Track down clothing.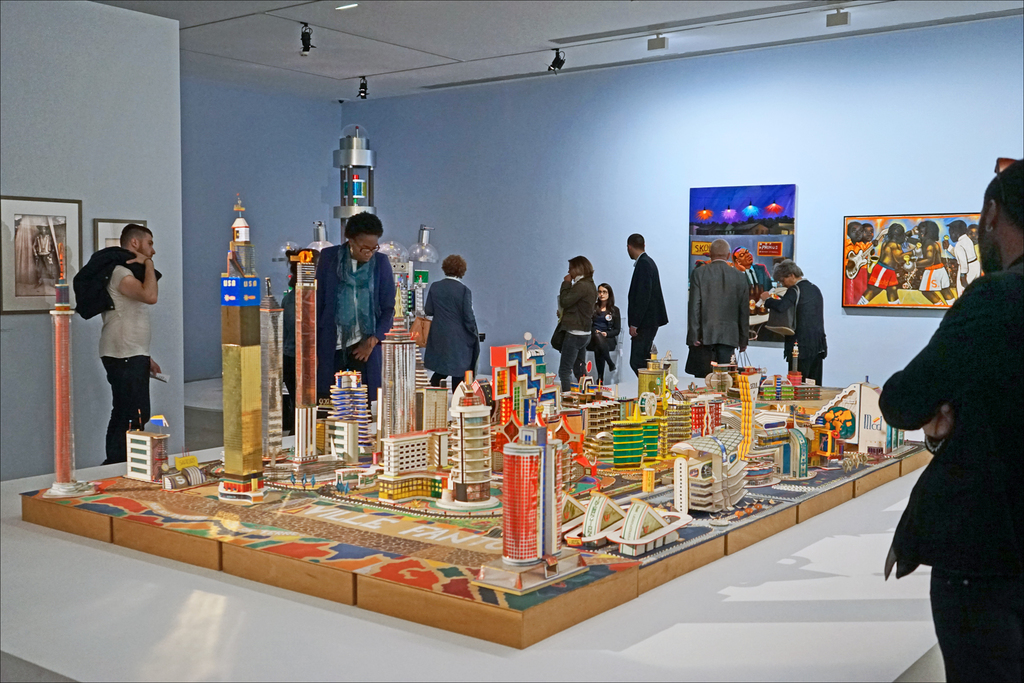
Tracked to bbox(315, 243, 400, 410).
